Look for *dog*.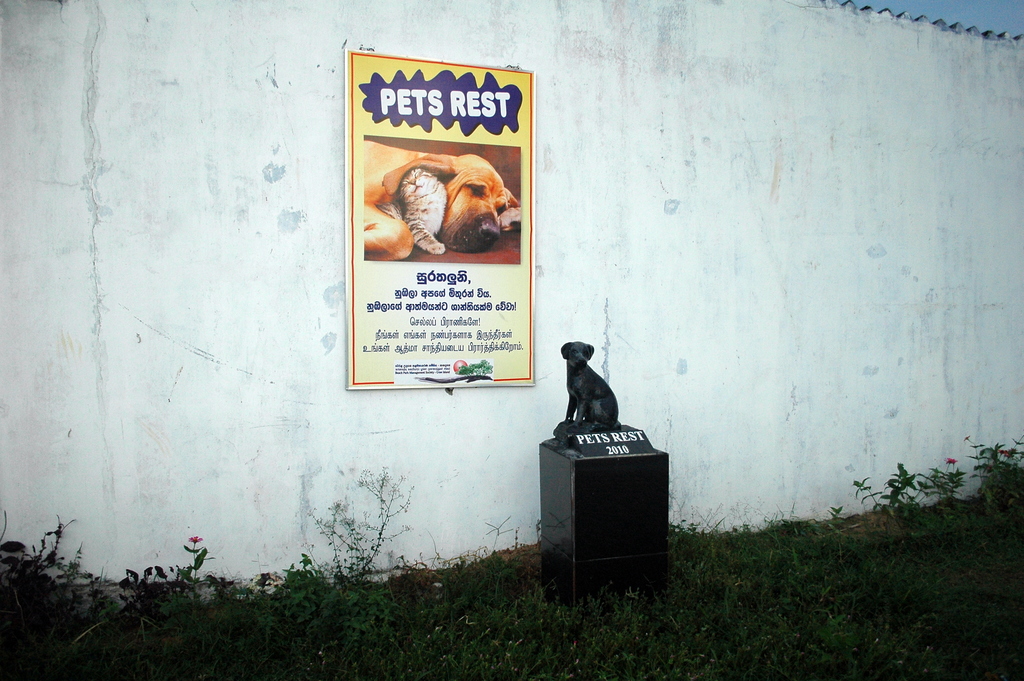
Found: box=[356, 131, 521, 258].
